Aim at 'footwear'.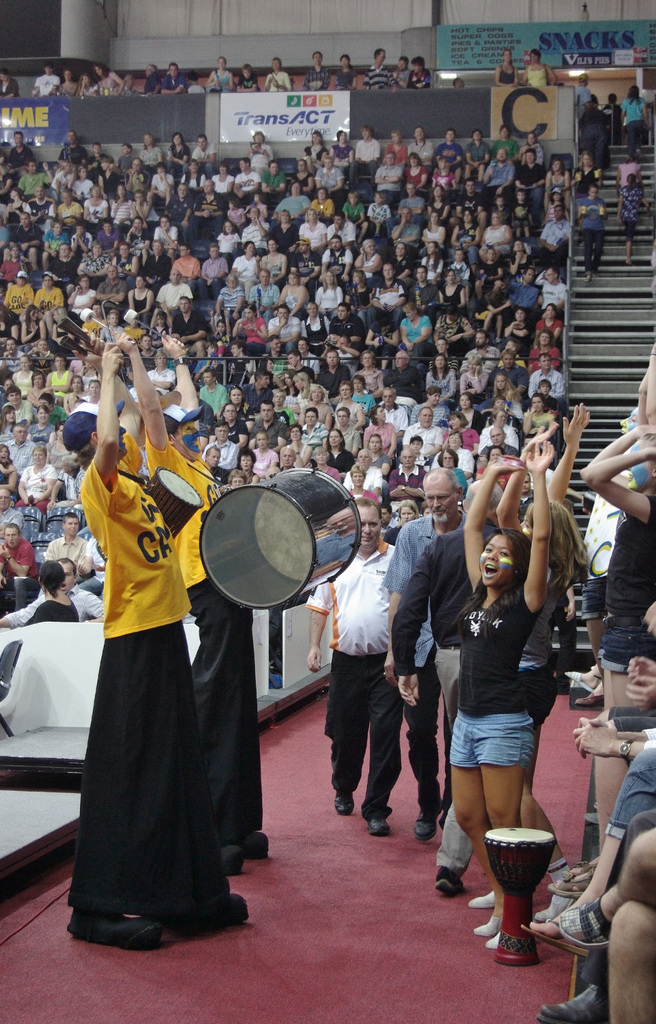
Aimed at region(75, 905, 161, 945).
